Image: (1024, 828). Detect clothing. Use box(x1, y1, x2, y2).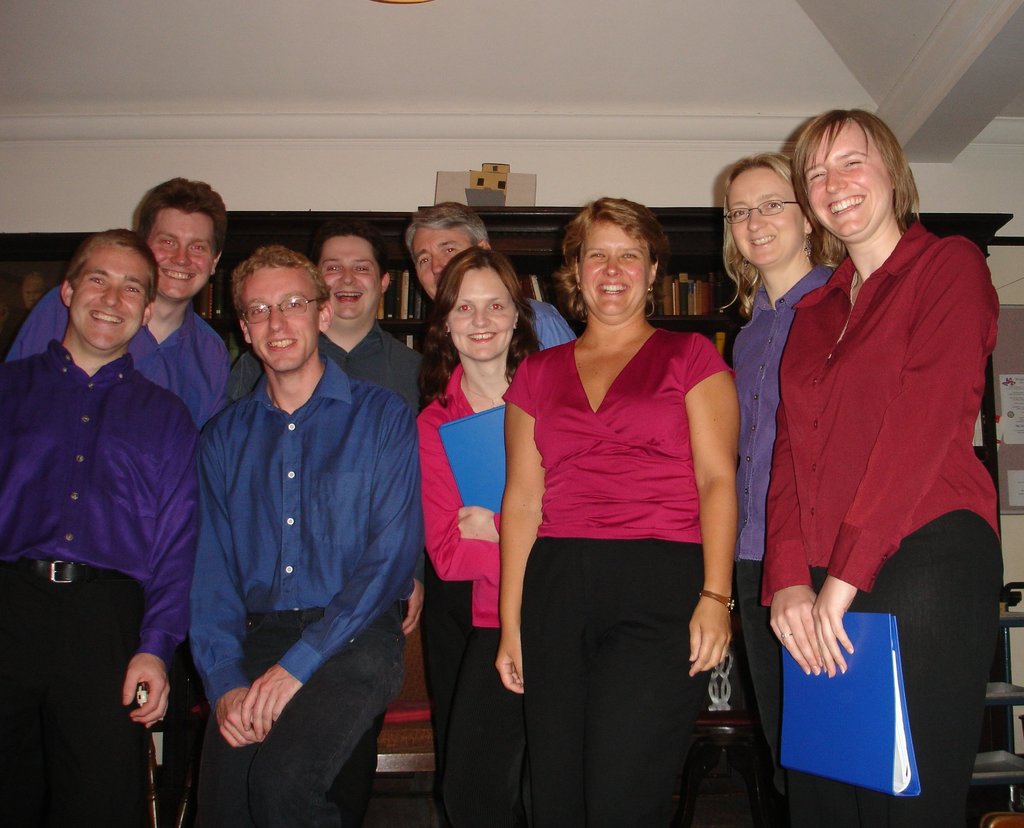
box(520, 309, 584, 373).
